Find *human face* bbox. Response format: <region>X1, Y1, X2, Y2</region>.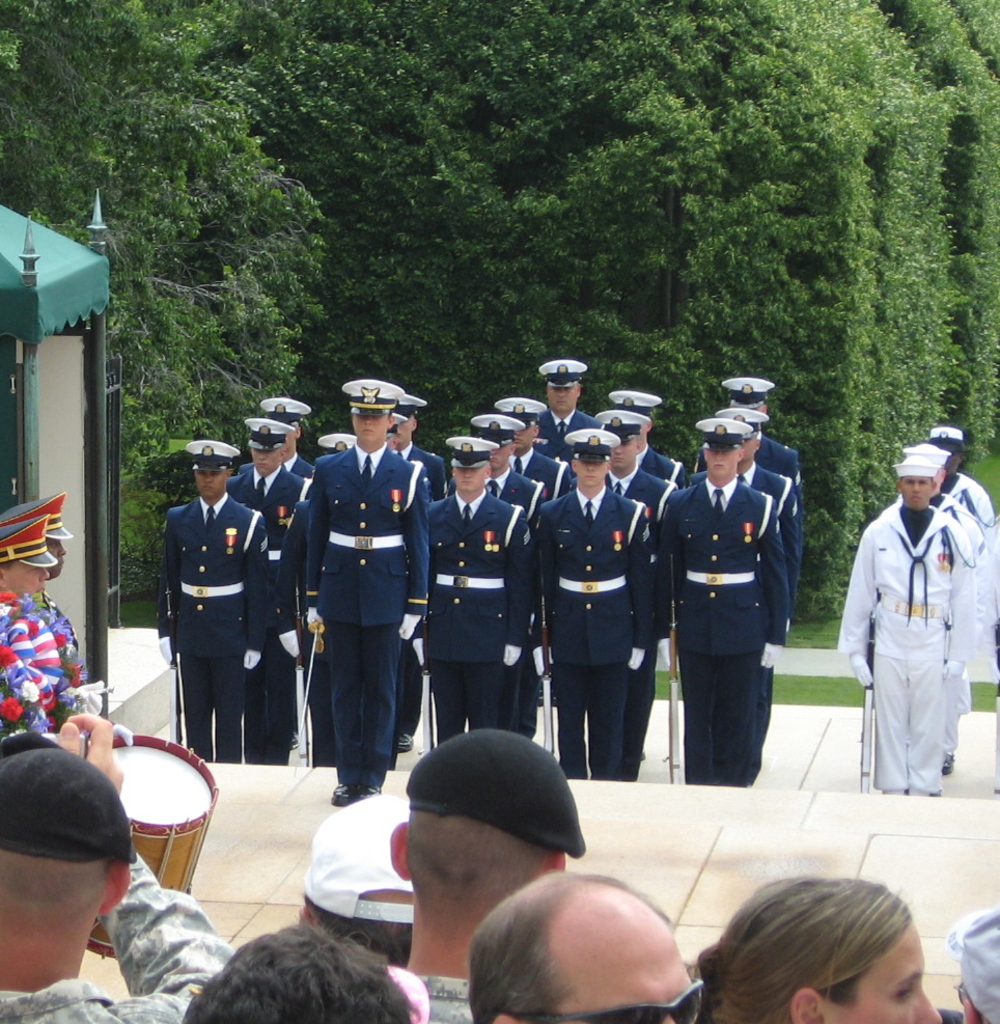
<region>40, 538, 67, 569</region>.
